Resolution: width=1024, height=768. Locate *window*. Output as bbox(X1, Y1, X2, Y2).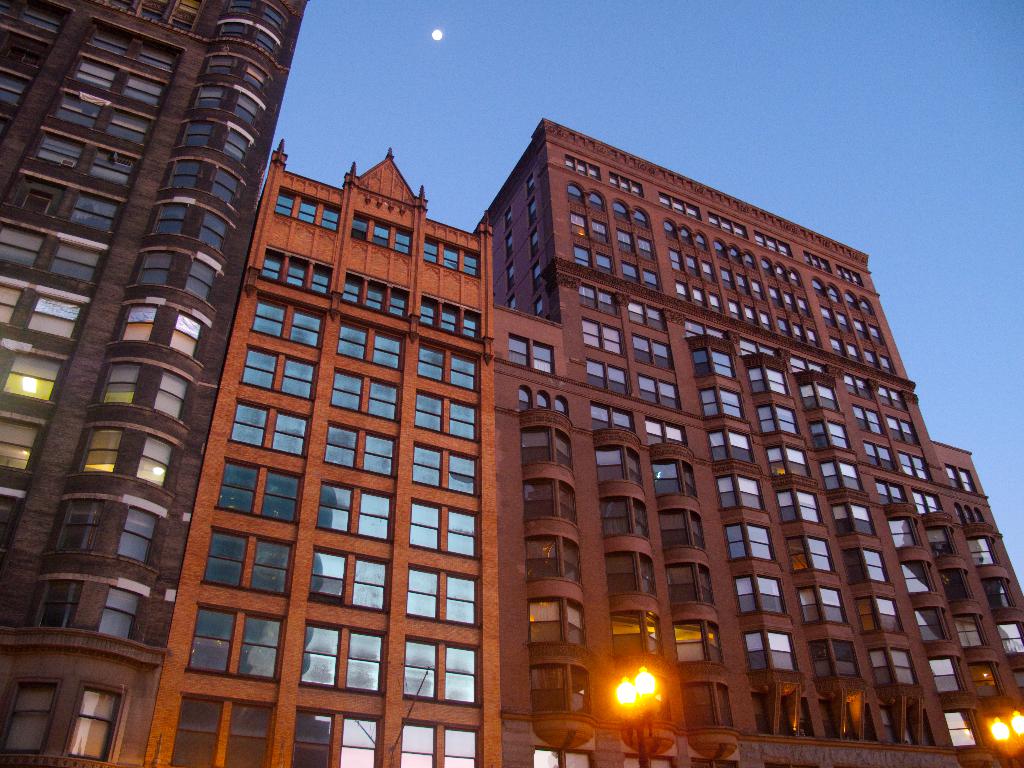
bbox(419, 292, 481, 340).
